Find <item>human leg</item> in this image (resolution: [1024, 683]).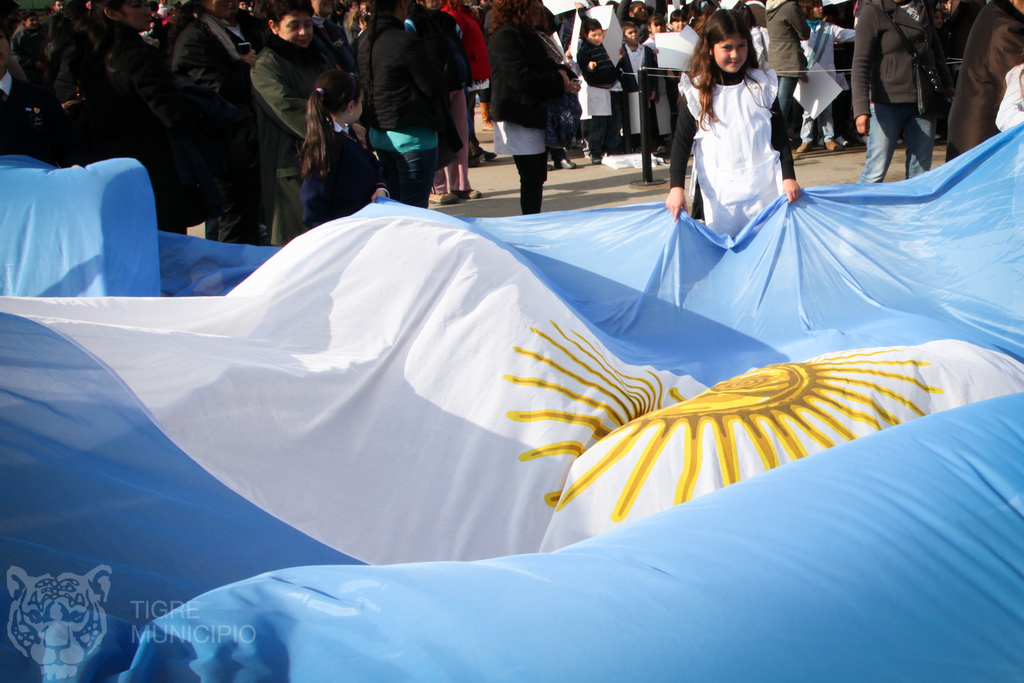
bbox=[390, 155, 435, 208].
